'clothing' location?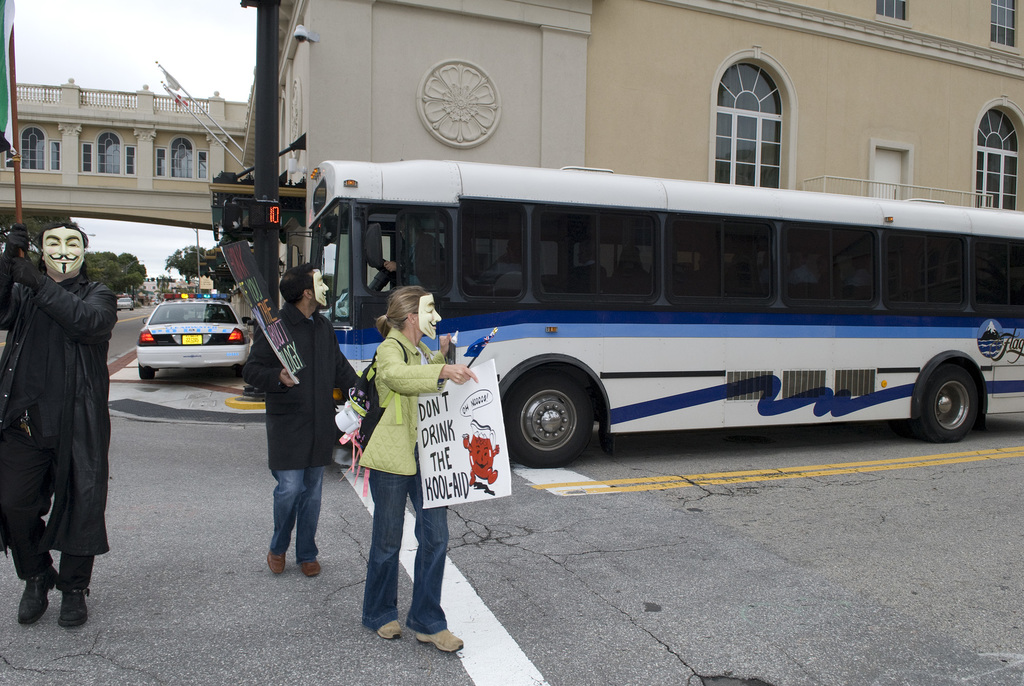
region(260, 470, 330, 556)
